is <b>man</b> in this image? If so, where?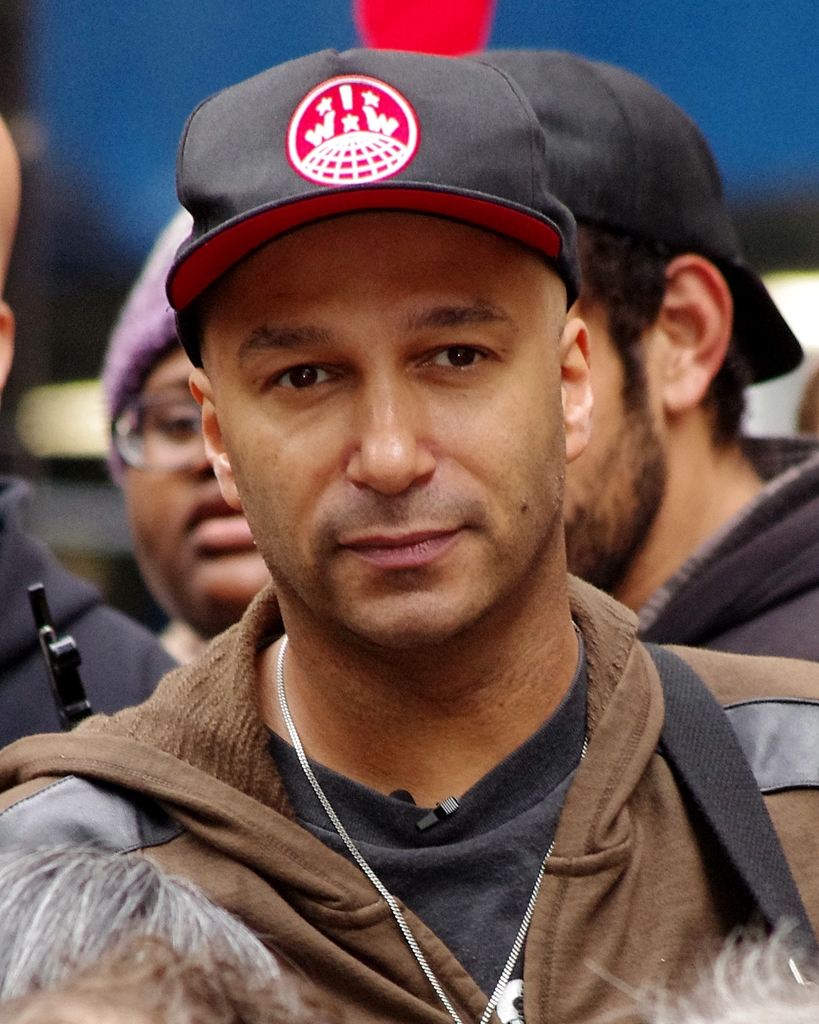
Yes, at box=[1, 36, 818, 1023].
